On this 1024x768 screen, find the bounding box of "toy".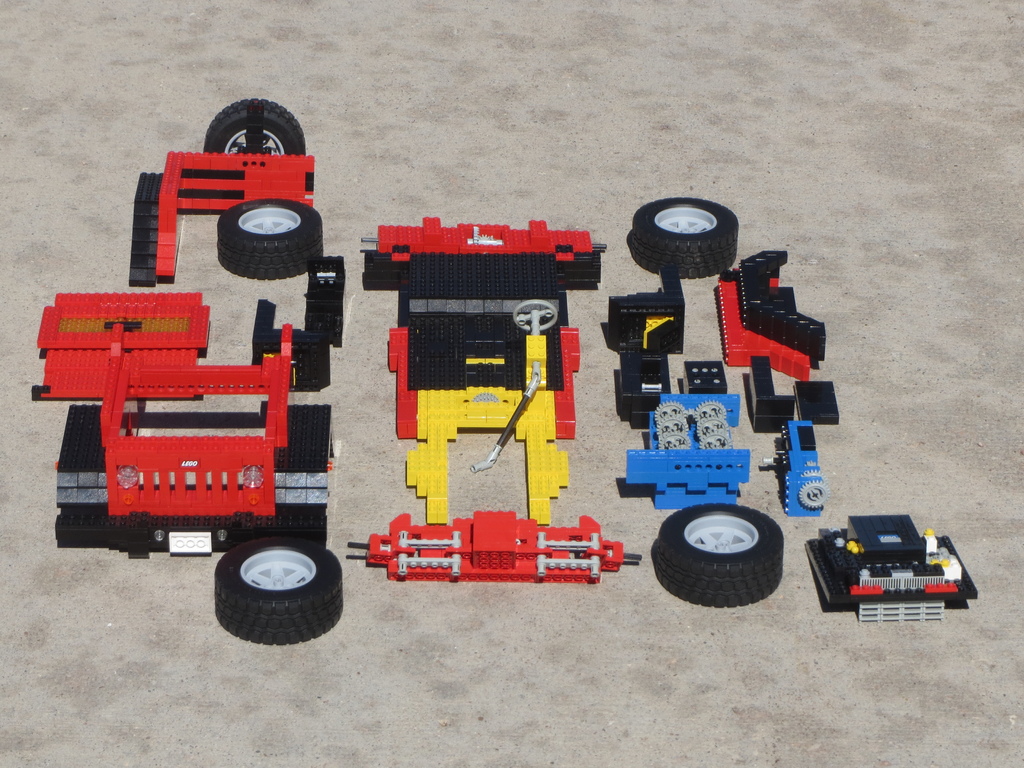
Bounding box: region(586, 189, 849, 611).
